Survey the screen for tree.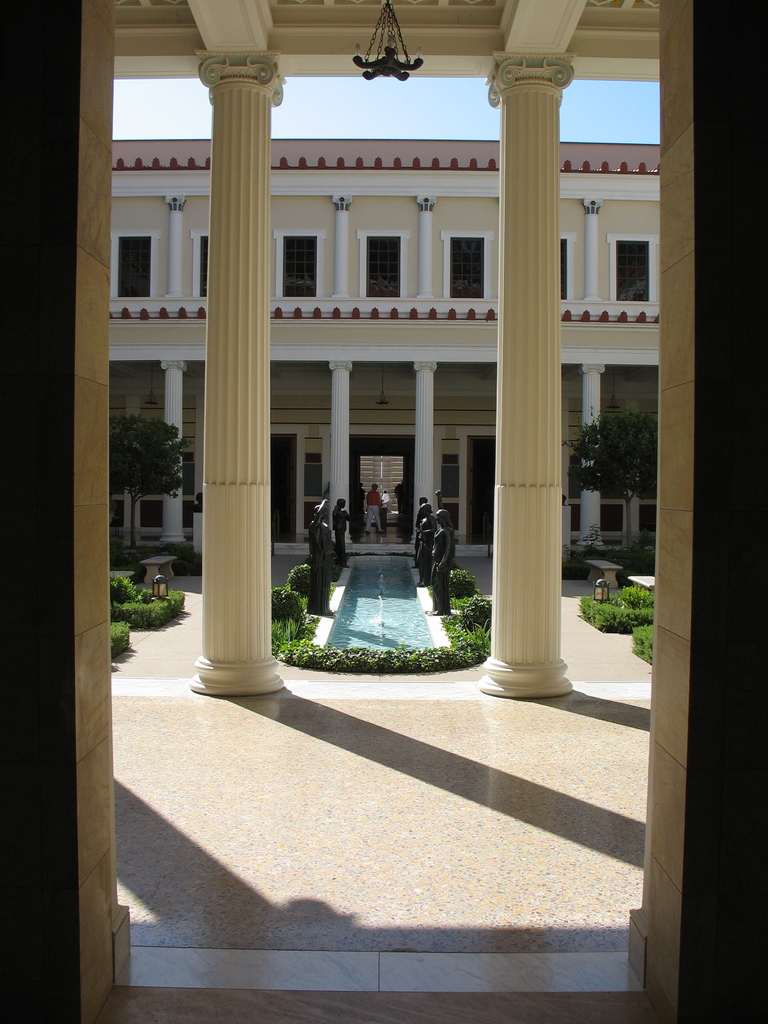
Survey found: <bbox>564, 412, 656, 536</bbox>.
